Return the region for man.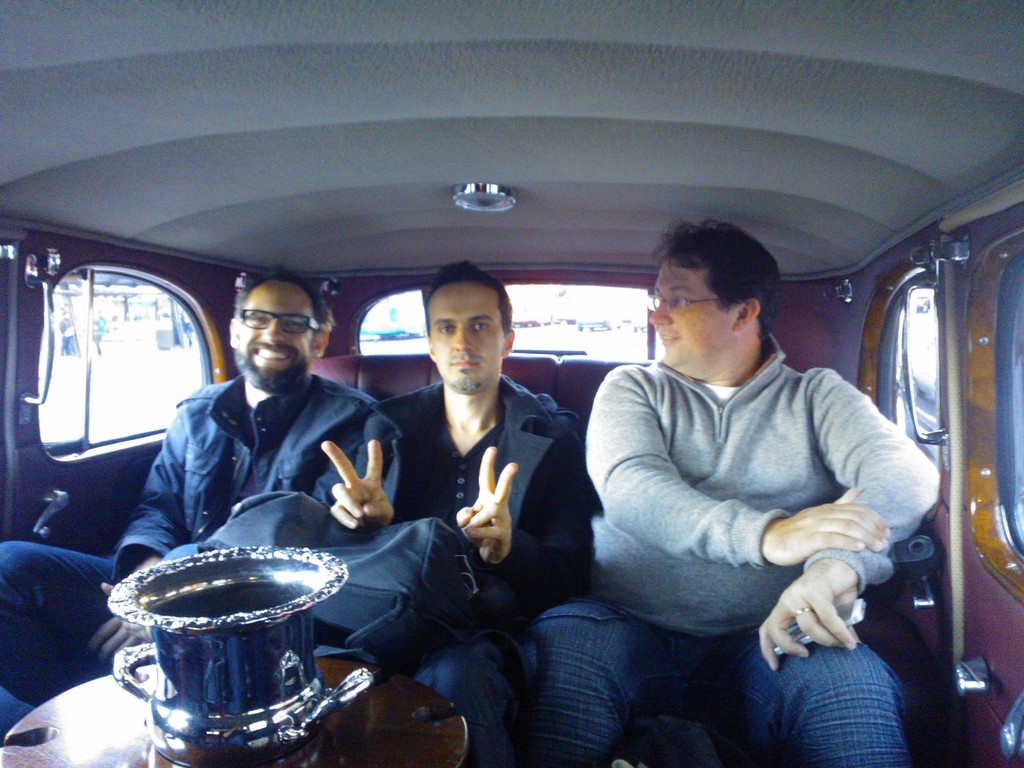
0,254,388,750.
